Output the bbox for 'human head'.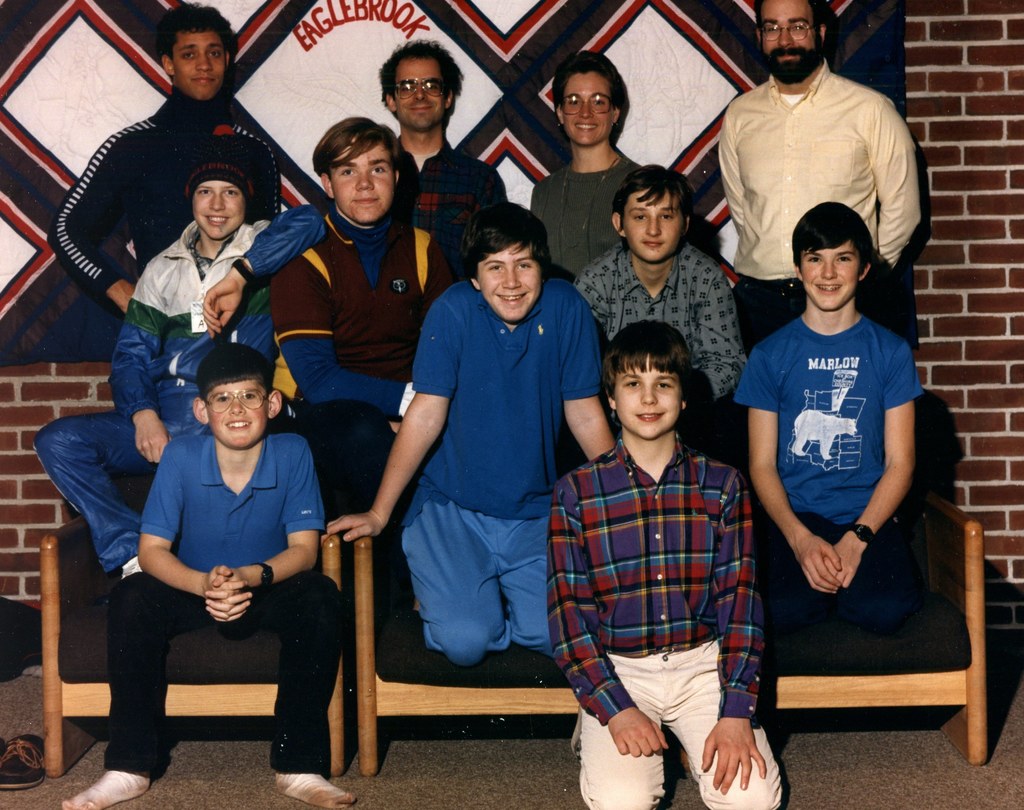
[x1=600, y1=326, x2=697, y2=441].
